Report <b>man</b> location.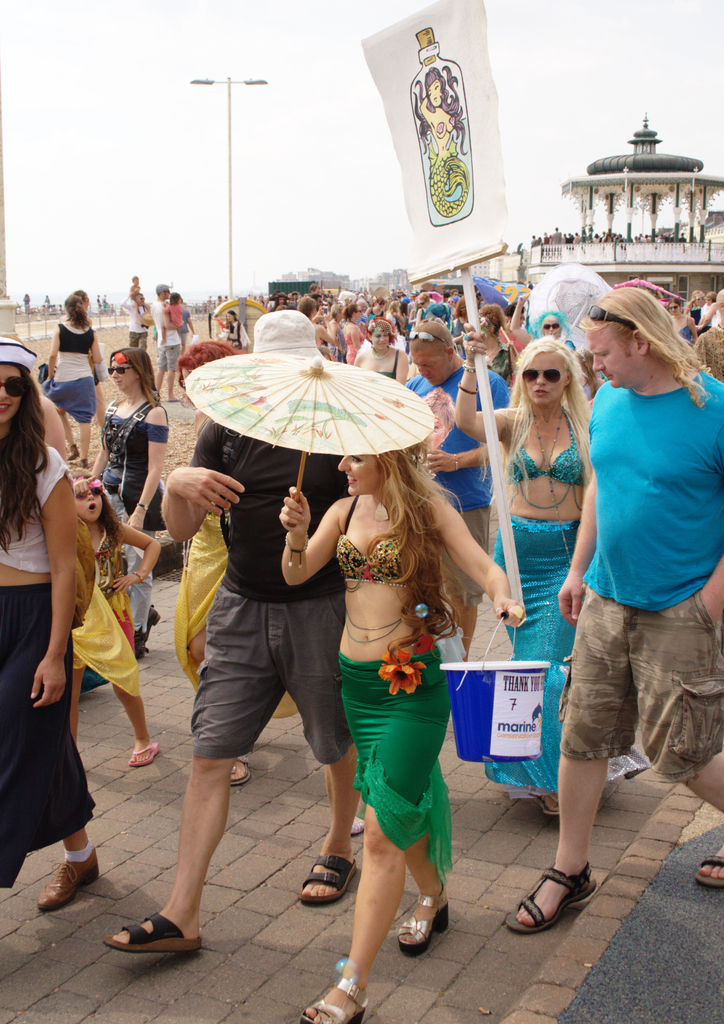
Report: bbox(407, 317, 513, 653).
